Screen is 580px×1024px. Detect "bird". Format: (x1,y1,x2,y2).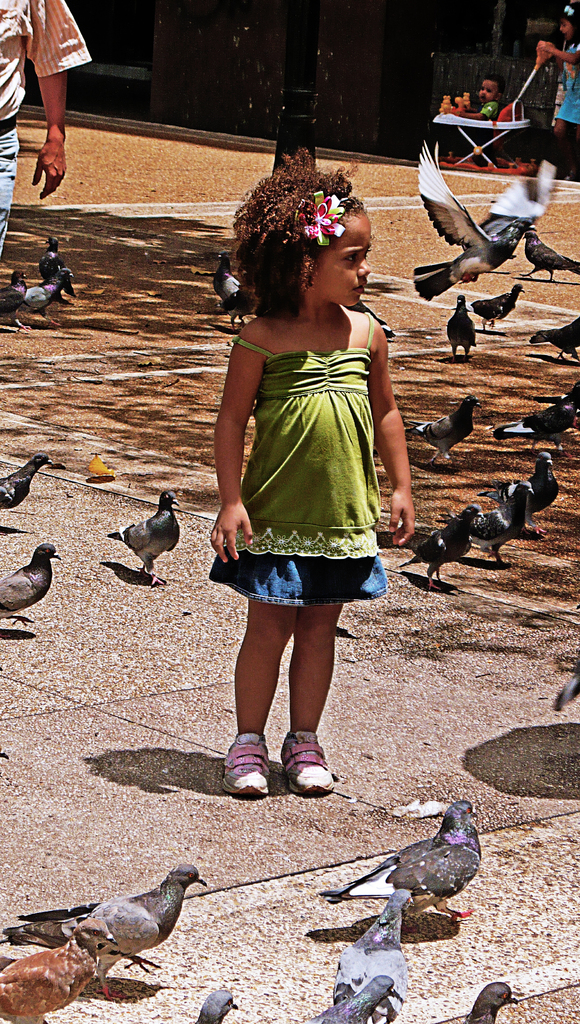
(319,798,479,919).
